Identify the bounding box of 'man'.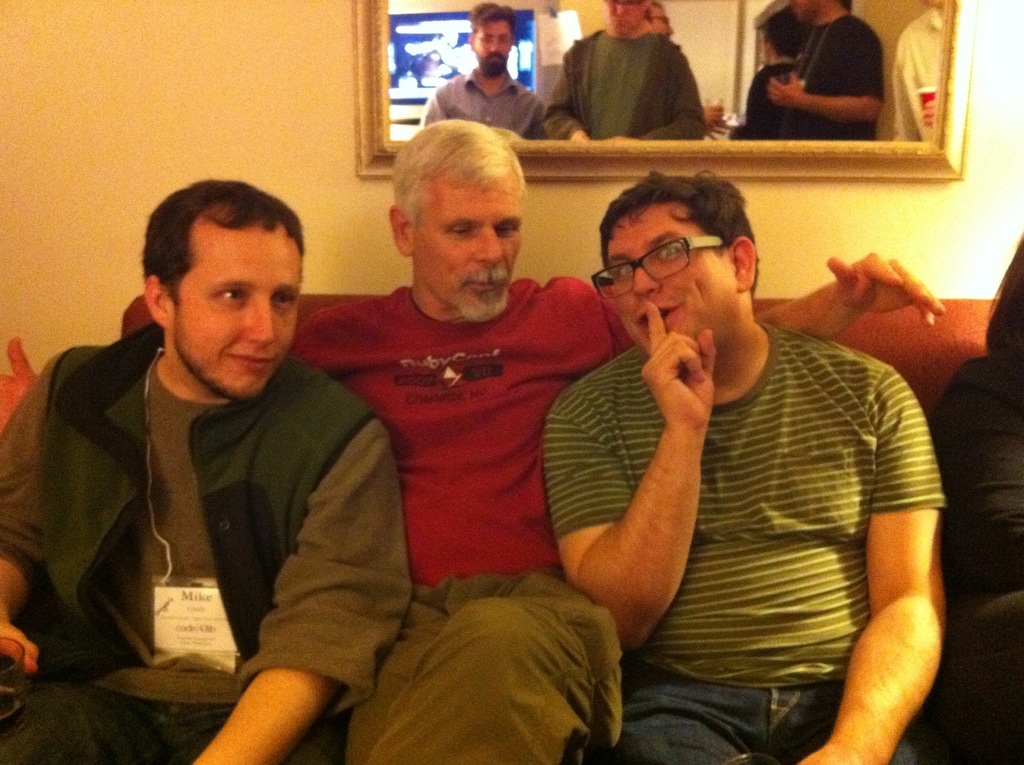
[892,2,945,145].
